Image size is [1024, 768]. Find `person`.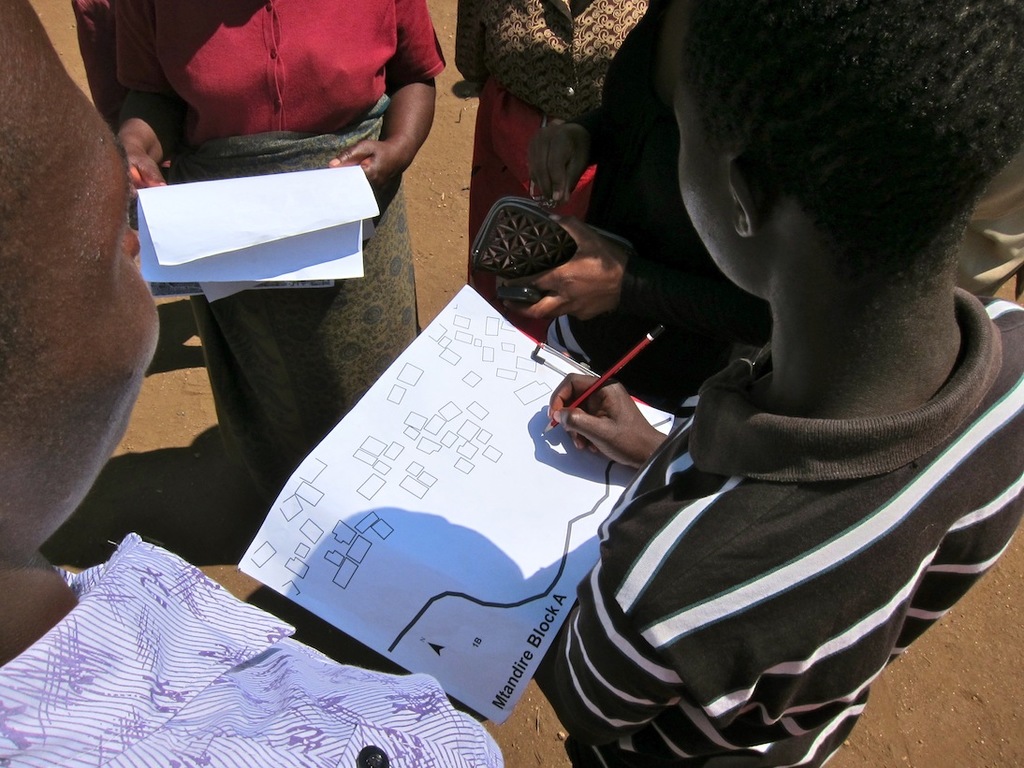
(x1=425, y1=6, x2=632, y2=355).
